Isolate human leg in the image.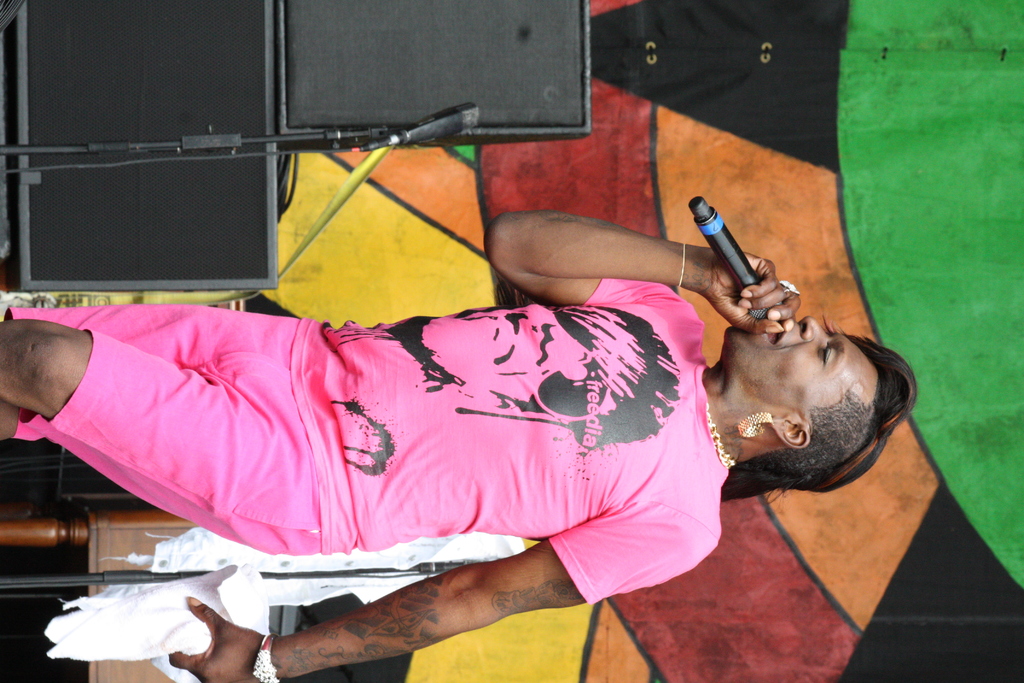
Isolated region: locate(0, 319, 348, 555).
